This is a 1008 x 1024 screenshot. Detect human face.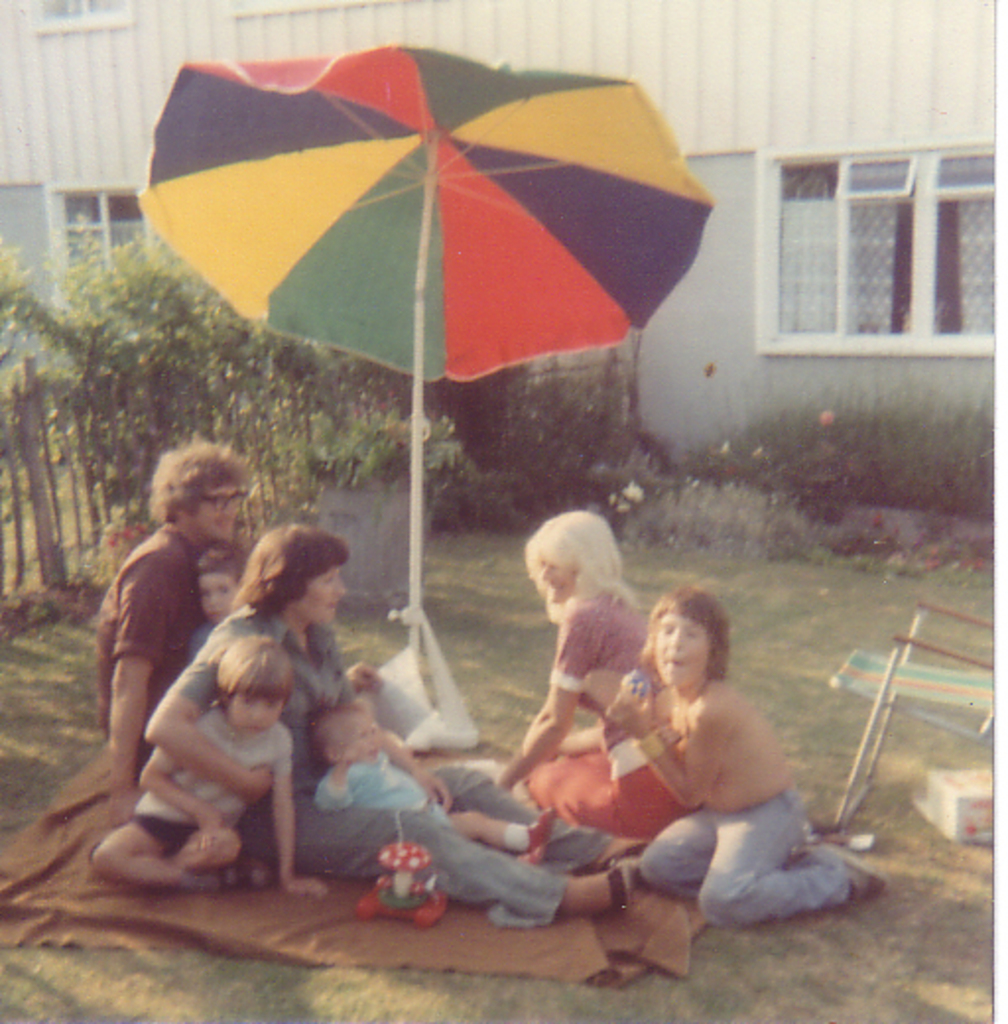
<box>541,555,579,599</box>.
